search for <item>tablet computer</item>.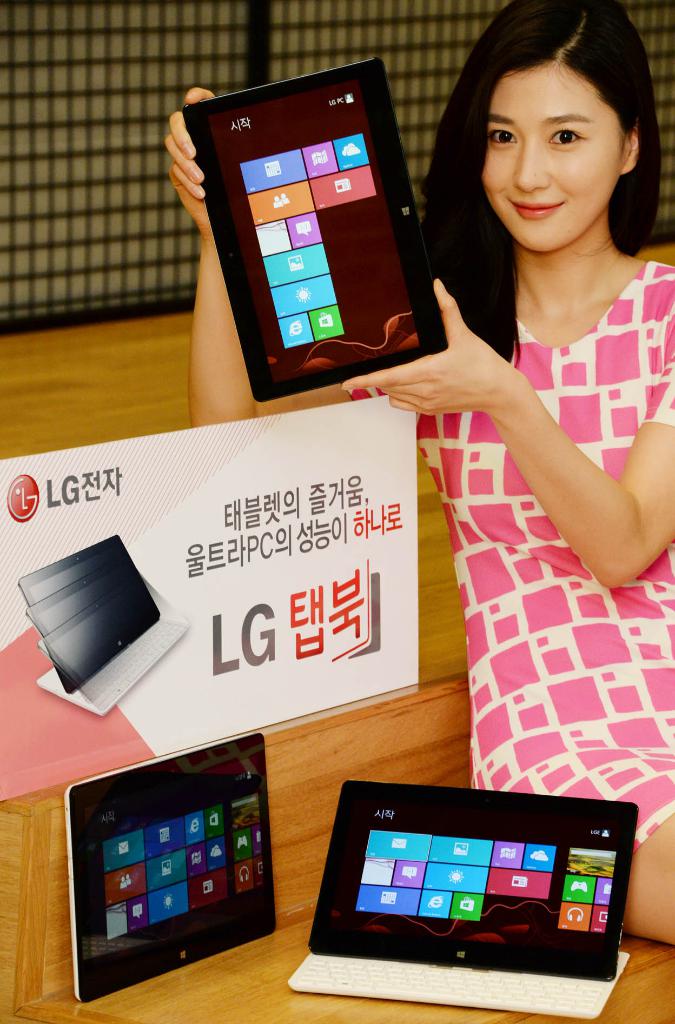
Found at Rect(60, 725, 275, 1004).
